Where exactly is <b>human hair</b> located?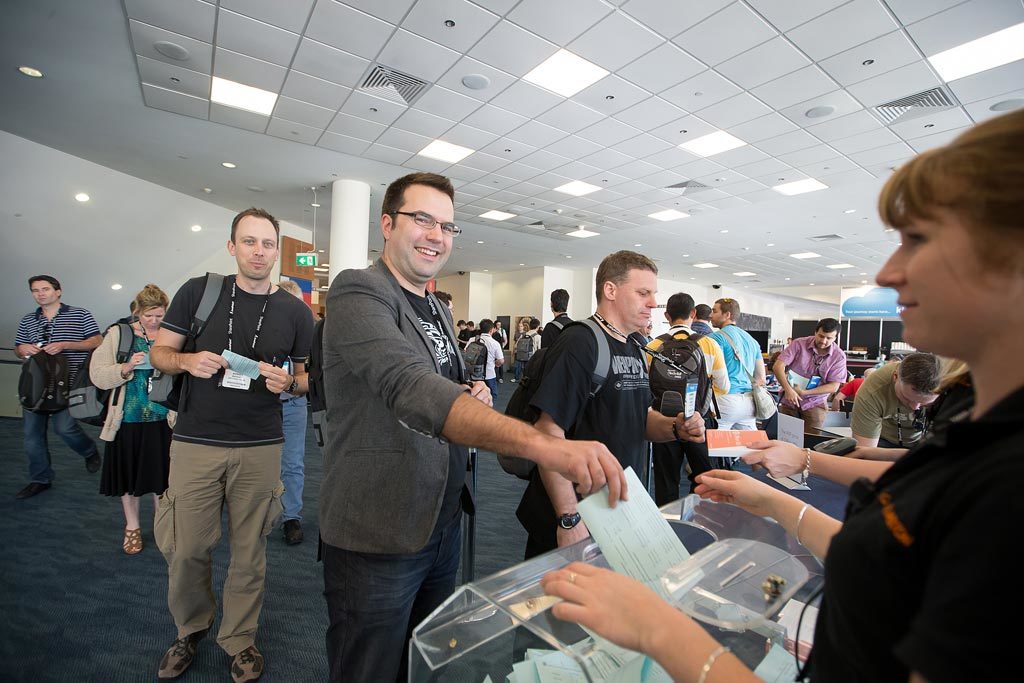
Its bounding box is x1=716, y1=294, x2=739, y2=322.
